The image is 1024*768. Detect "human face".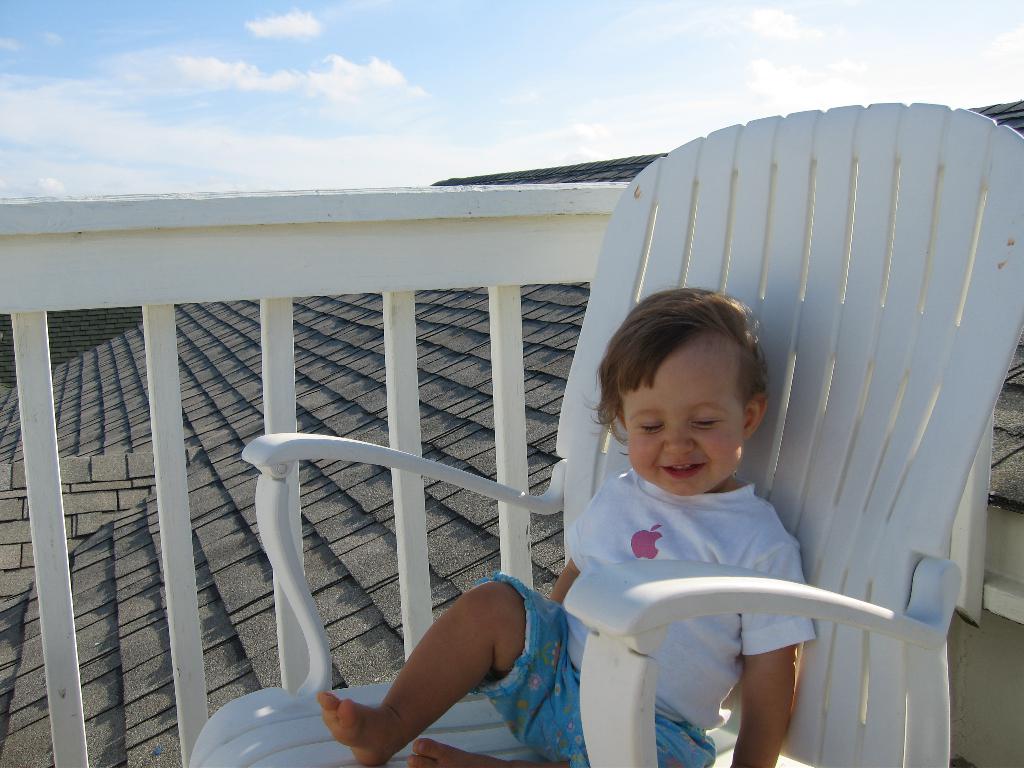
Detection: <region>621, 331, 749, 497</region>.
